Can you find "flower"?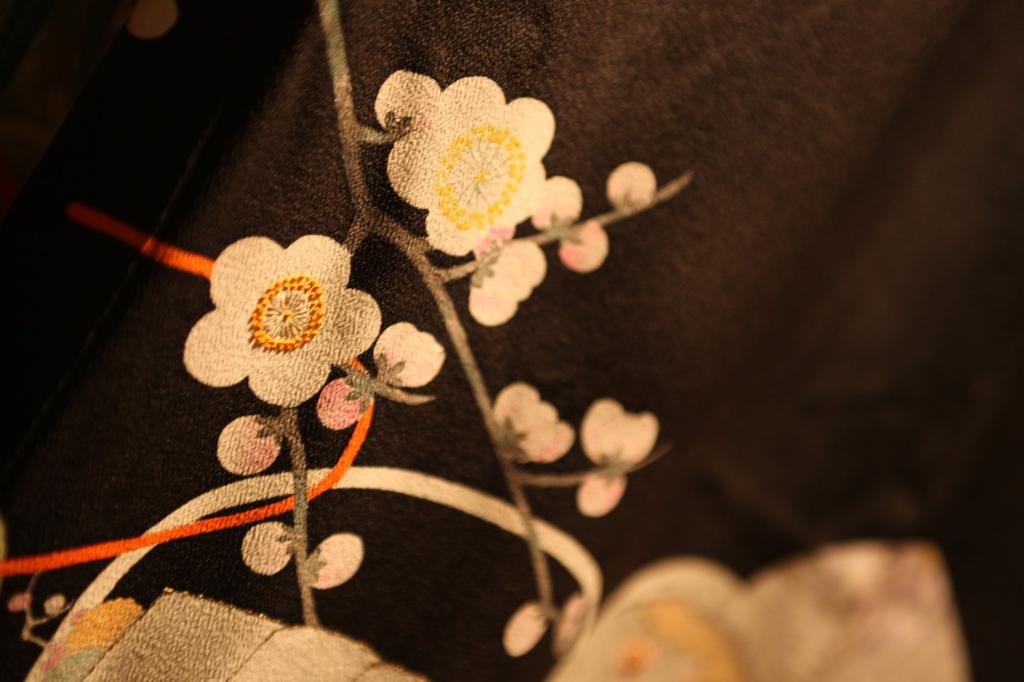
Yes, bounding box: (182, 230, 446, 587).
